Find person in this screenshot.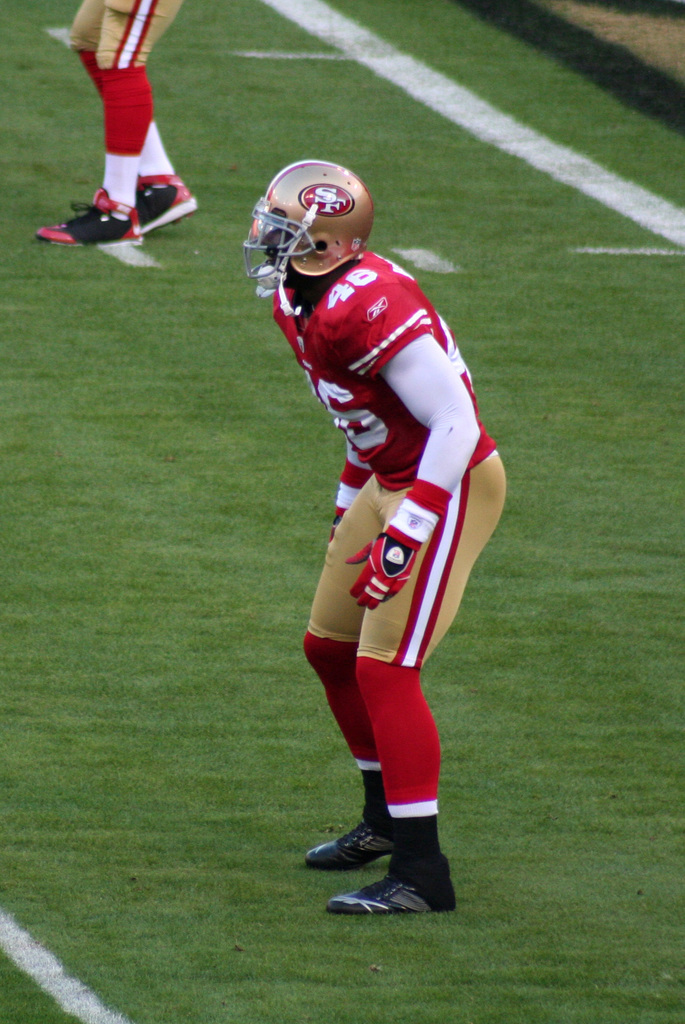
The bounding box for person is <box>28,0,202,266</box>.
